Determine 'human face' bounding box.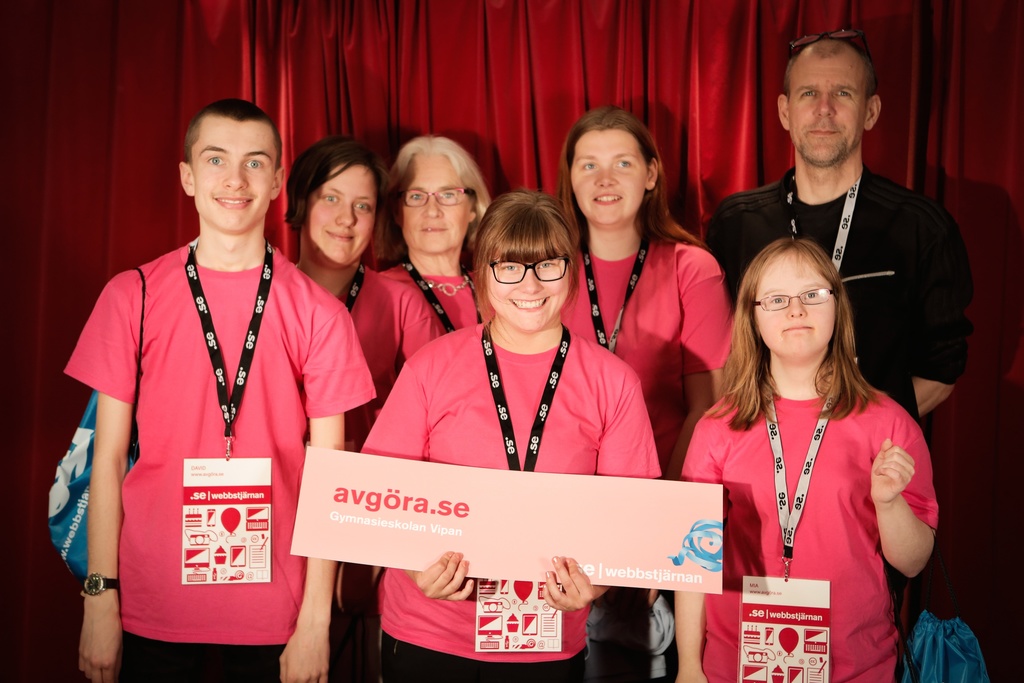
Determined: [191,122,275,234].
